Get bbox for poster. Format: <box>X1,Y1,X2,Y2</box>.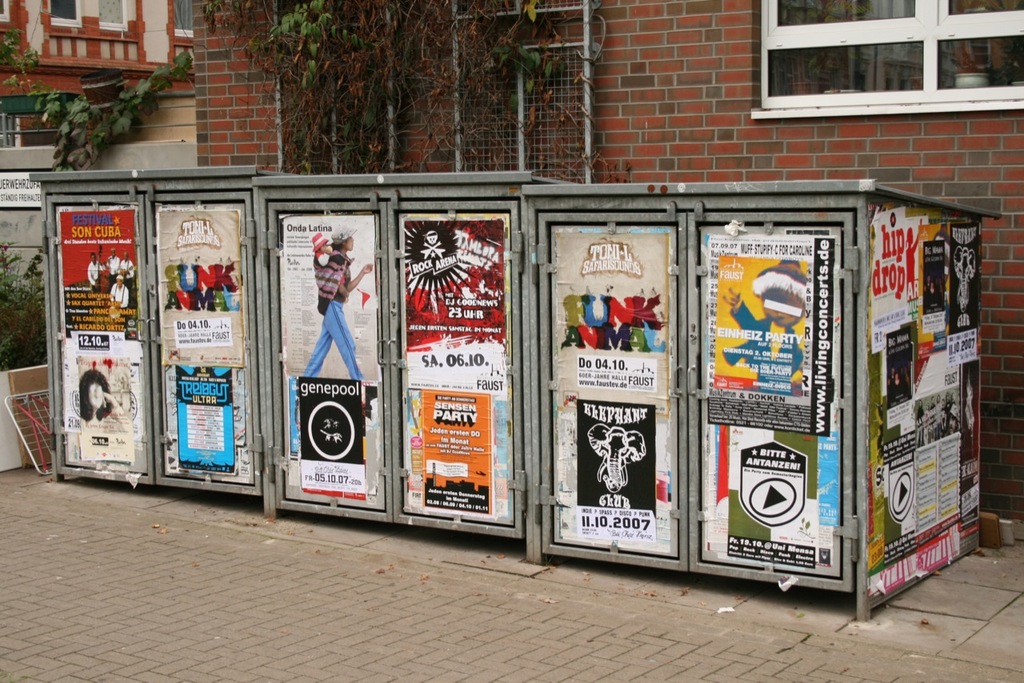
<box>296,376,363,500</box>.
